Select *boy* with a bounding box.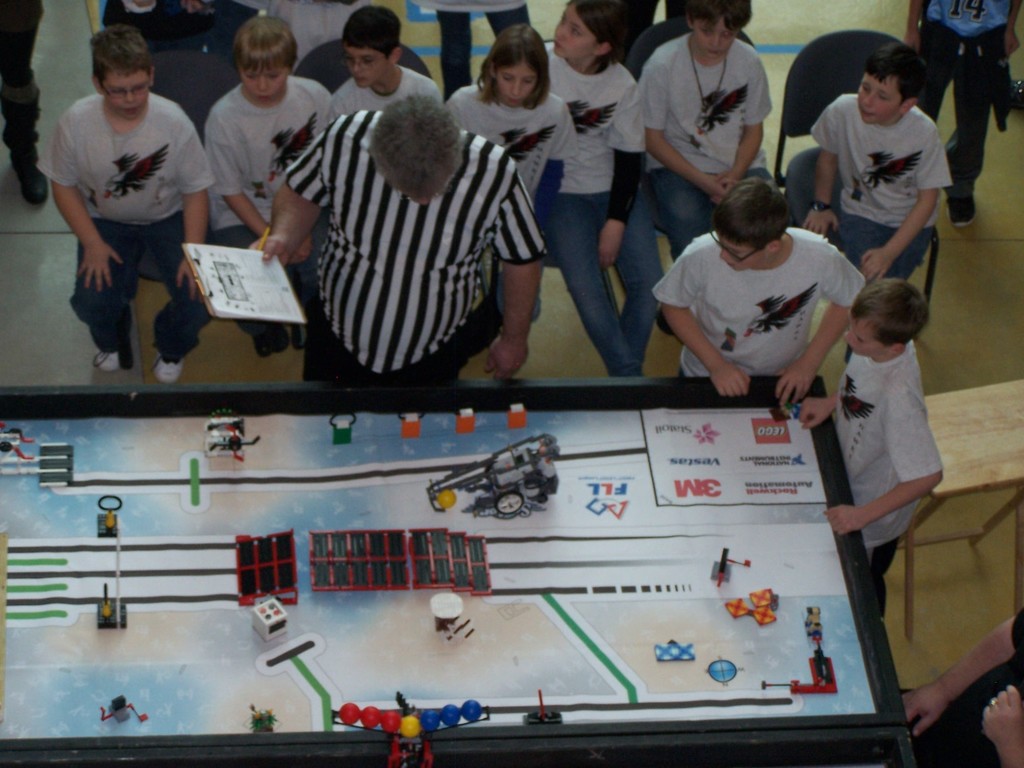
bbox=(199, 13, 340, 348).
